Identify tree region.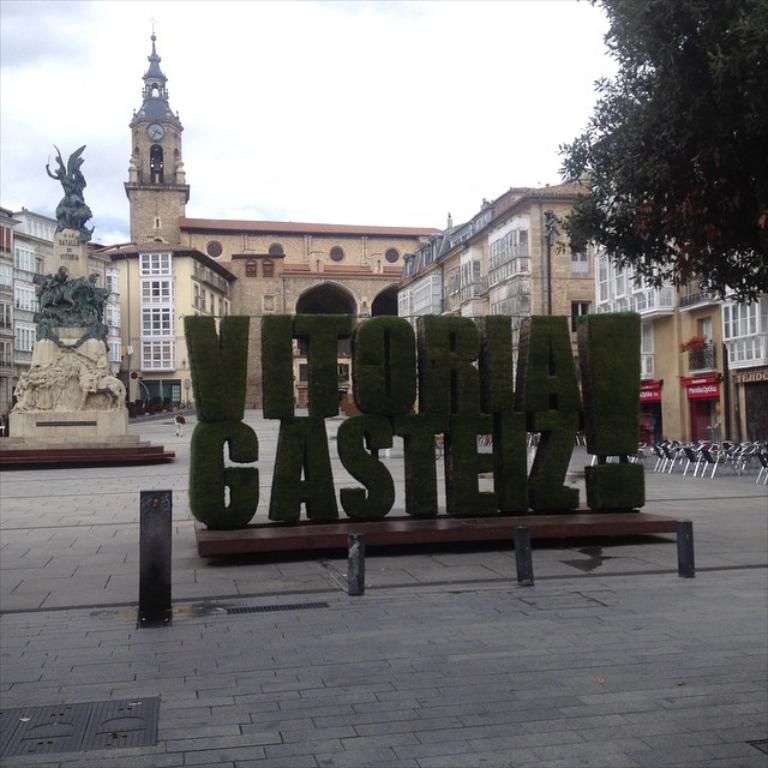
Region: detection(541, 0, 767, 306).
